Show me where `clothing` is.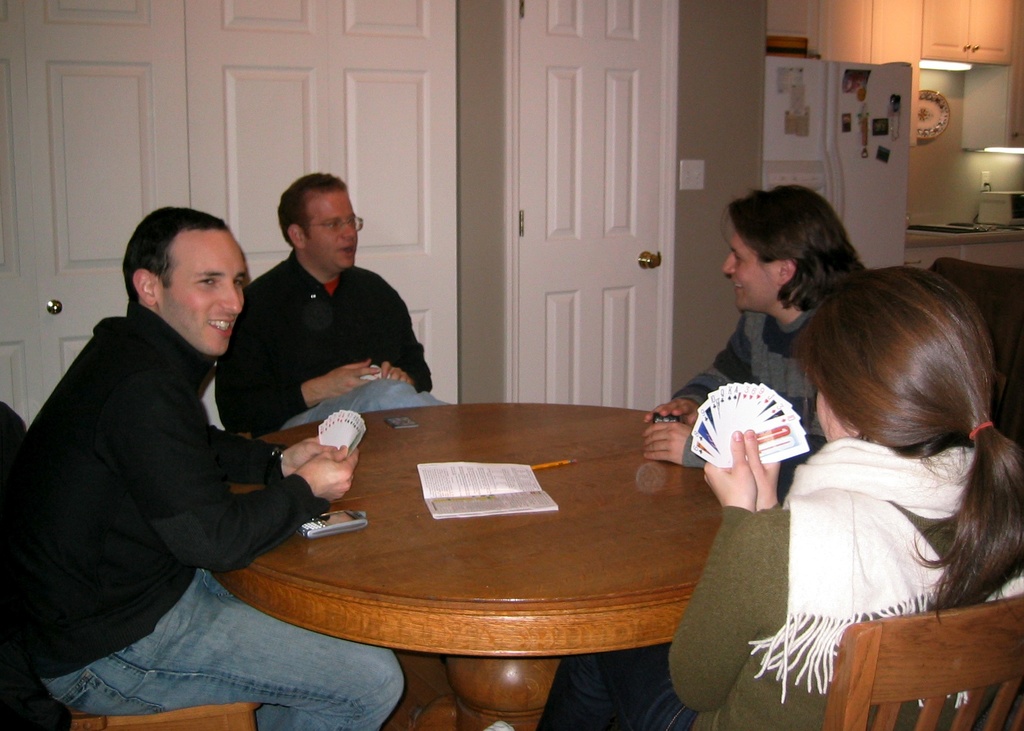
`clothing` is at select_region(545, 427, 1023, 730).
